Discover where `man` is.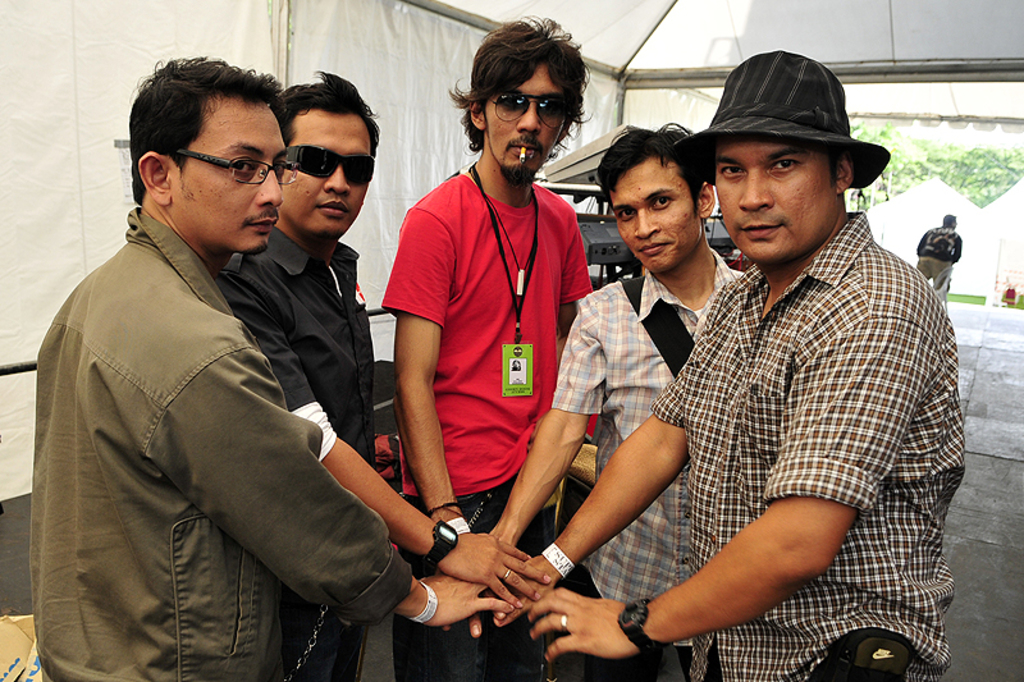
Discovered at select_region(439, 122, 748, 681).
